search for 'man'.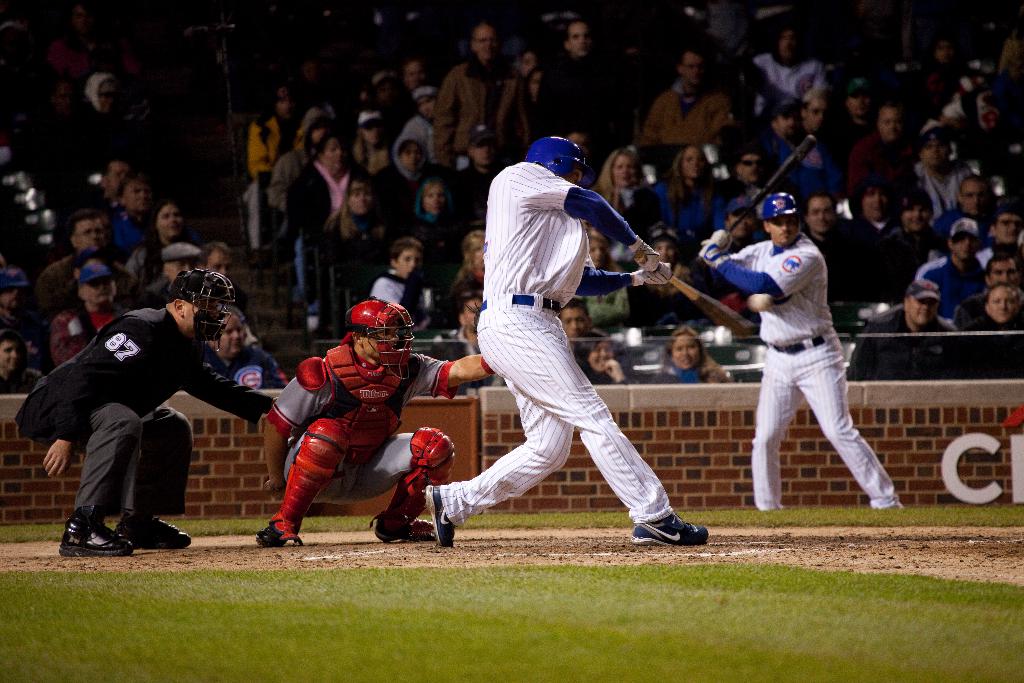
Found at pyautogui.locateOnScreen(848, 281, 961, 383).
